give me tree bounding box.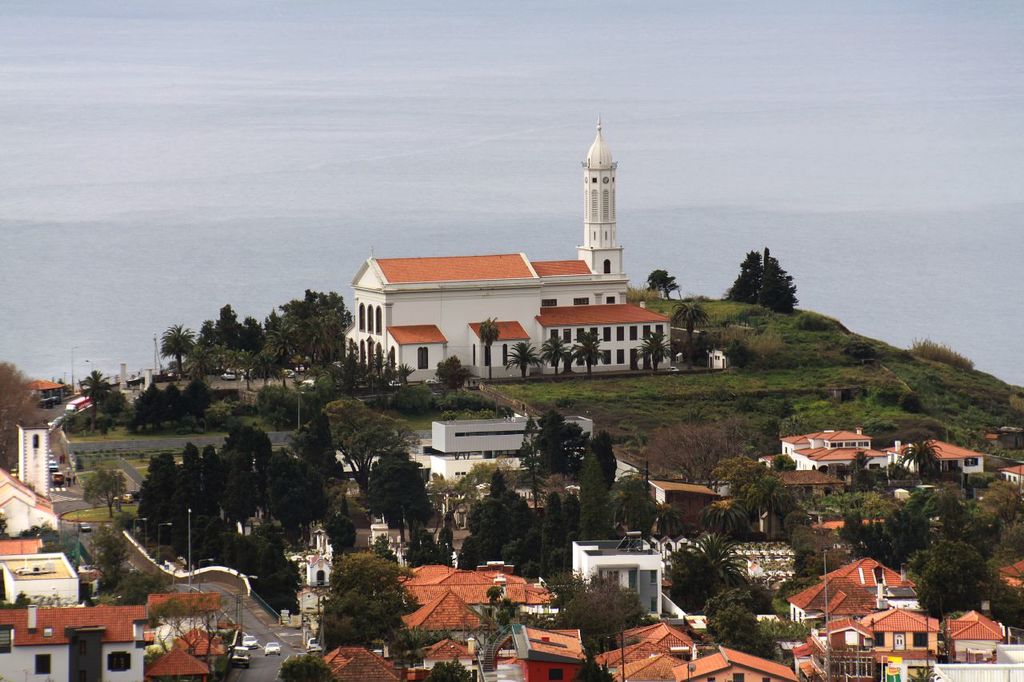
bbox=(729, 239, 810, 315).
